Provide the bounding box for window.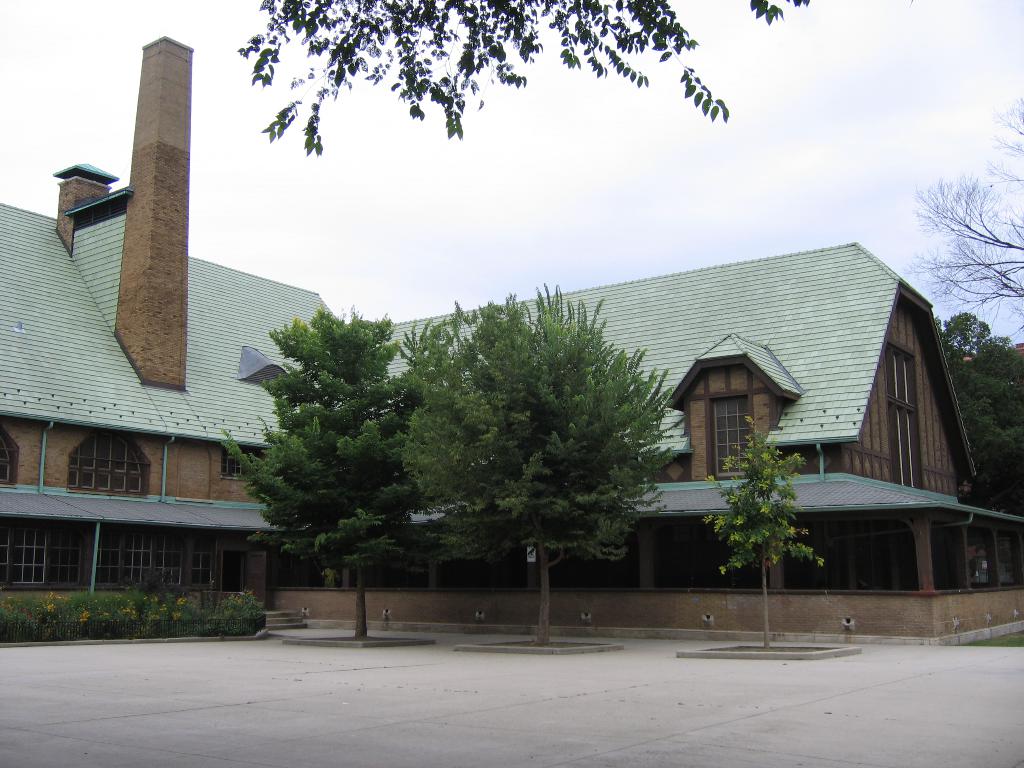
select_region(1, 426, 17, 484).
